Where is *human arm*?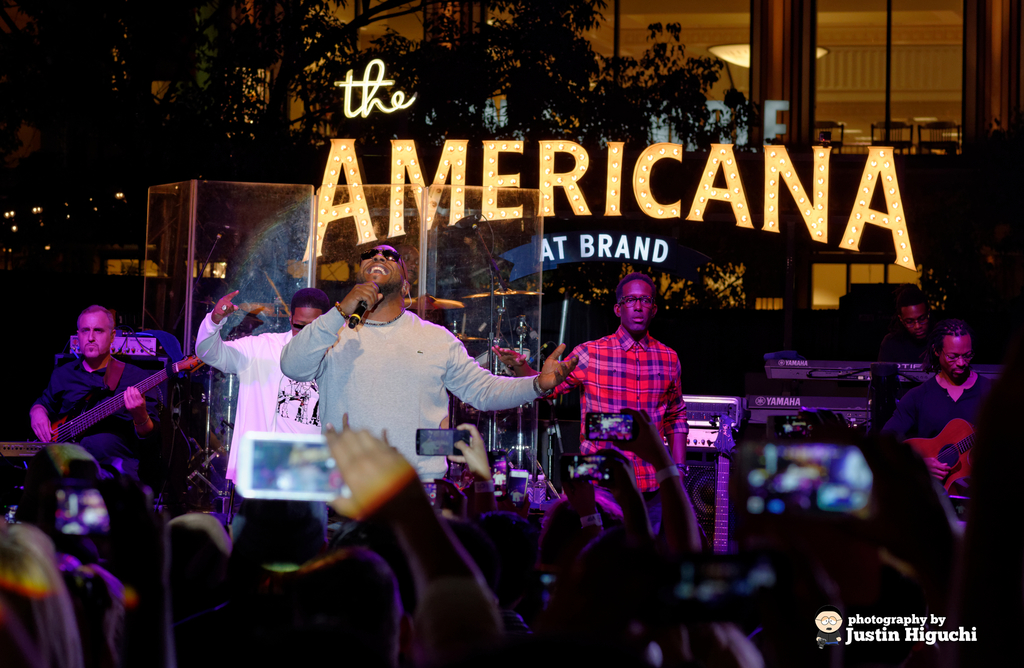
bbox=[188, 289, 273, 380].
